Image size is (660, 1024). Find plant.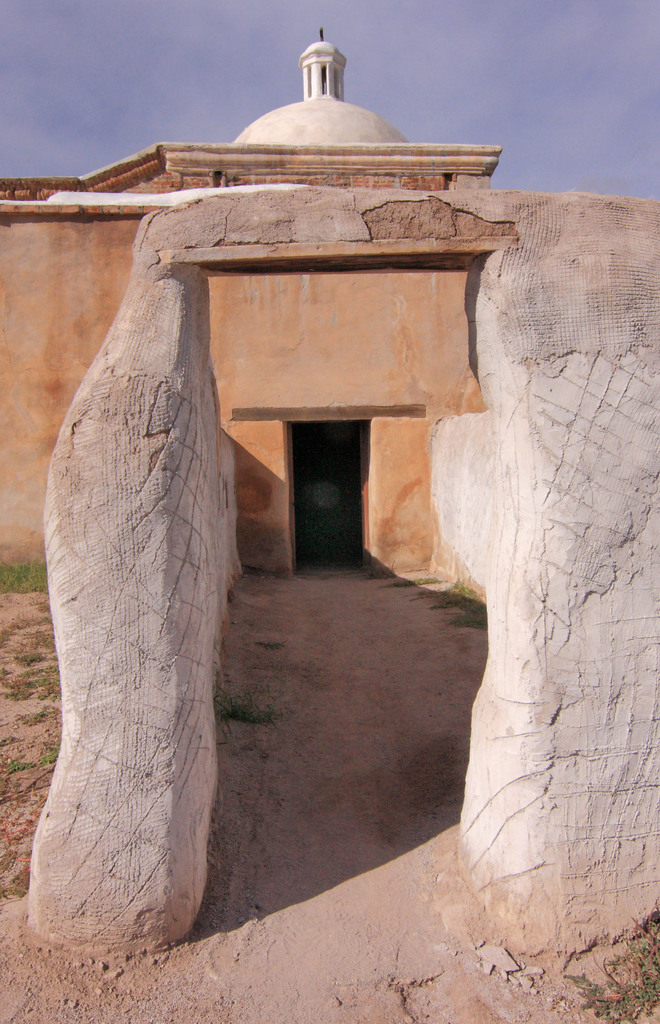
[left=0, top=652, right=68, bottom=704].
